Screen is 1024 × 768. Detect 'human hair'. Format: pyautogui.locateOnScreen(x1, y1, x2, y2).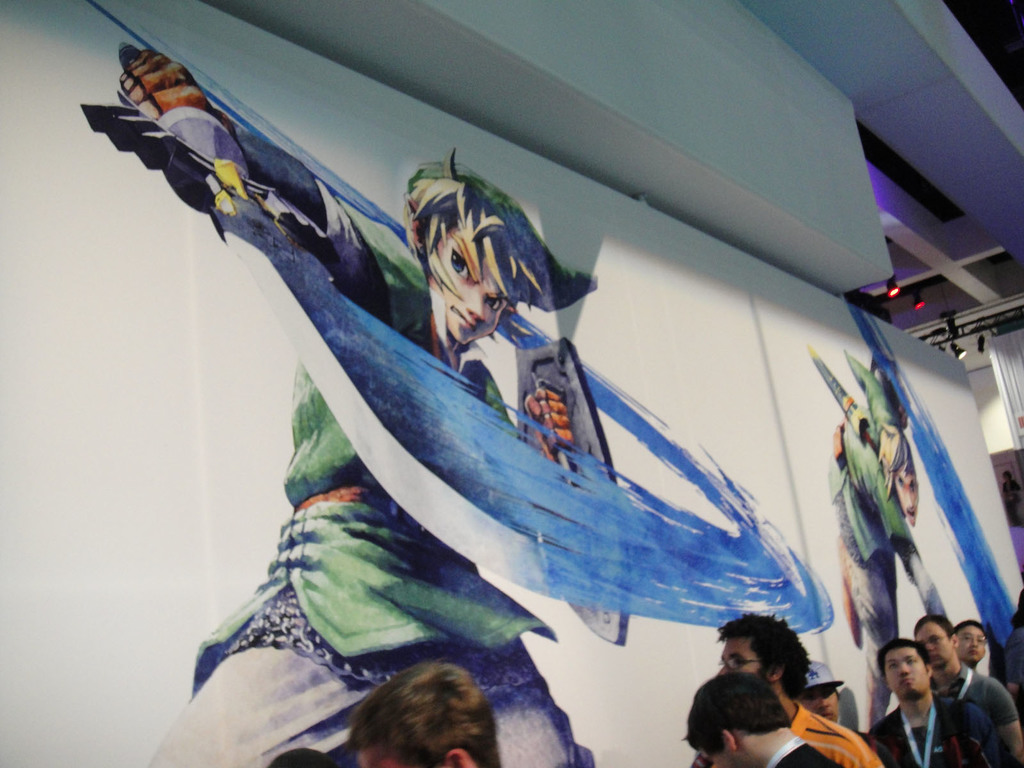
pyautogui.locateOnScreen(680, 671, 785, 745).
